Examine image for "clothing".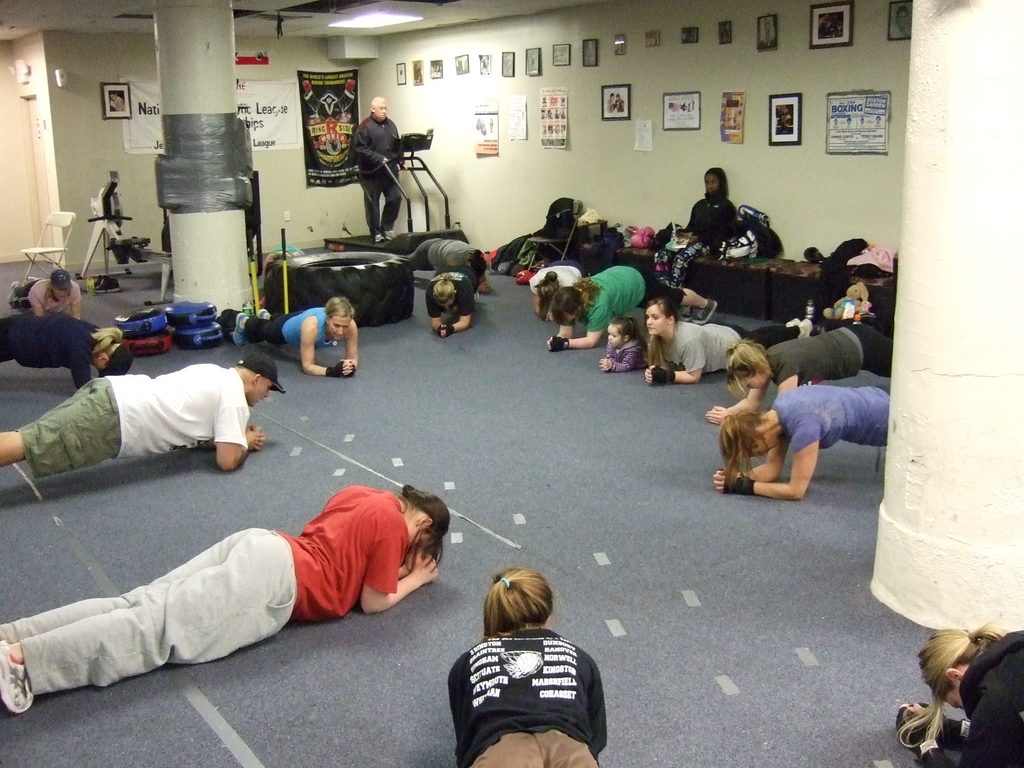
Examination result: crop(10, 279, 78, 310).
